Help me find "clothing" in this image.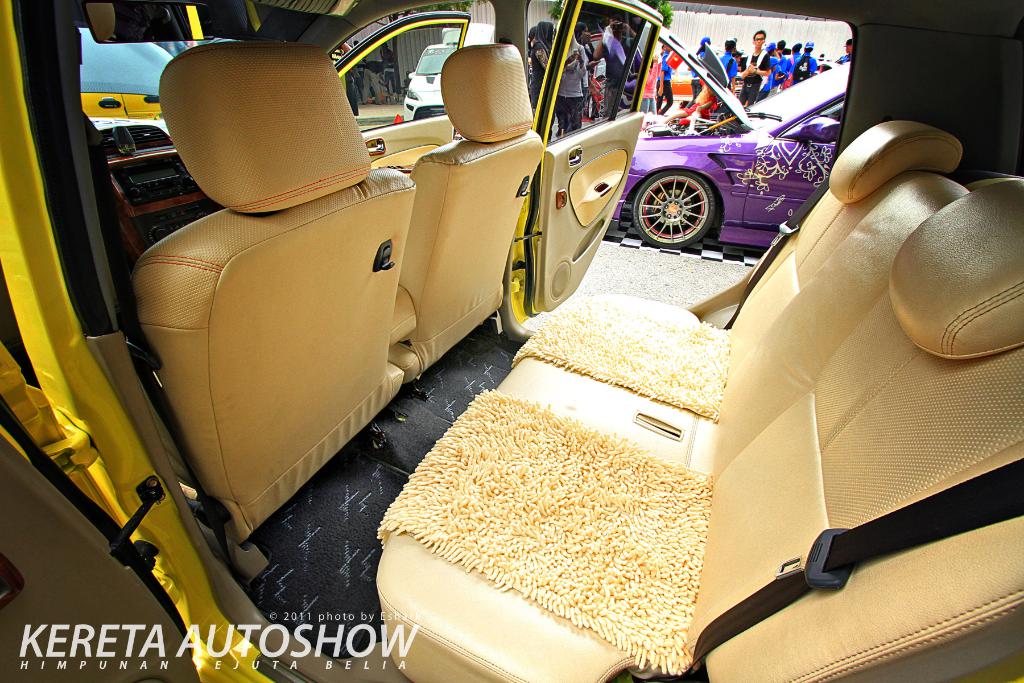
Found it: <bbox>554, 48, 592, 129</bbox>.
